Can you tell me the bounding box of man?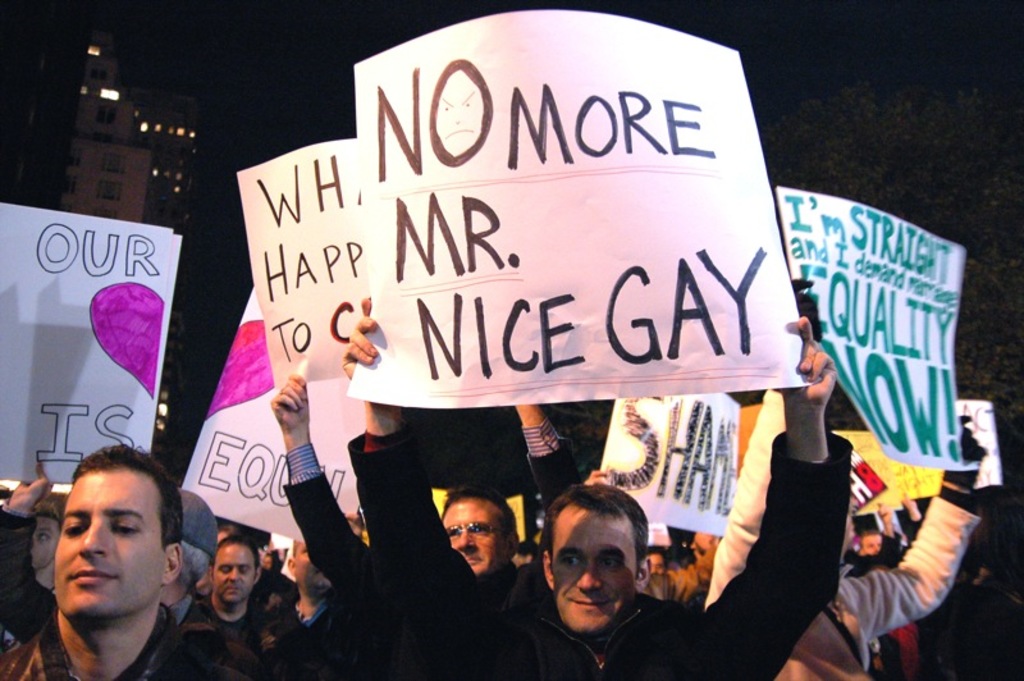
bbox=(38, 509, 60, 599).
